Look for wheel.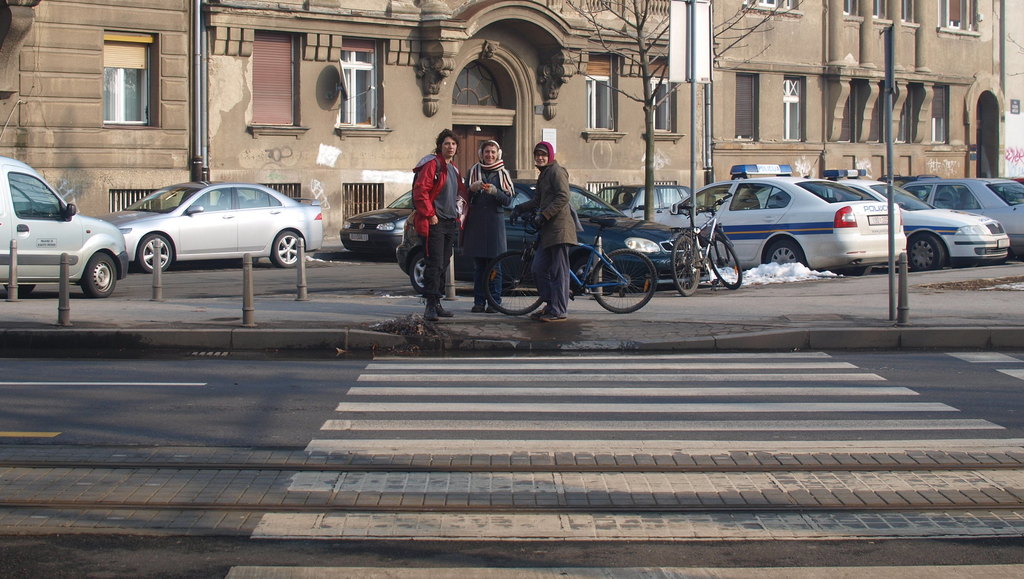
Found: l=273, t=230, r=304, b=267.
